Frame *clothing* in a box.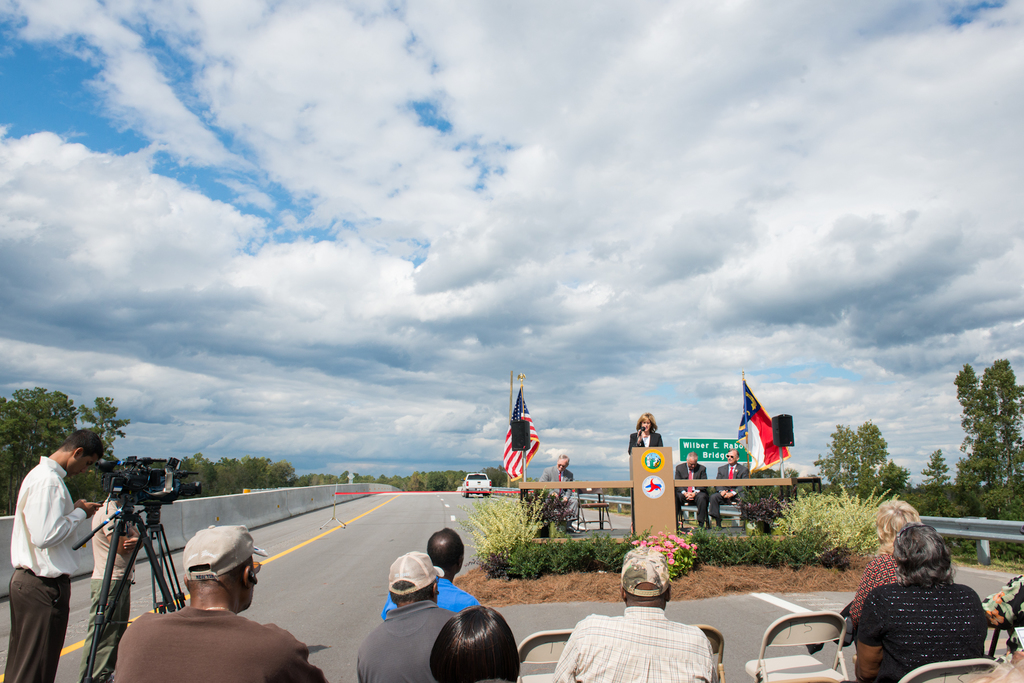
left=383, top=578, right=481, bottom=622.
